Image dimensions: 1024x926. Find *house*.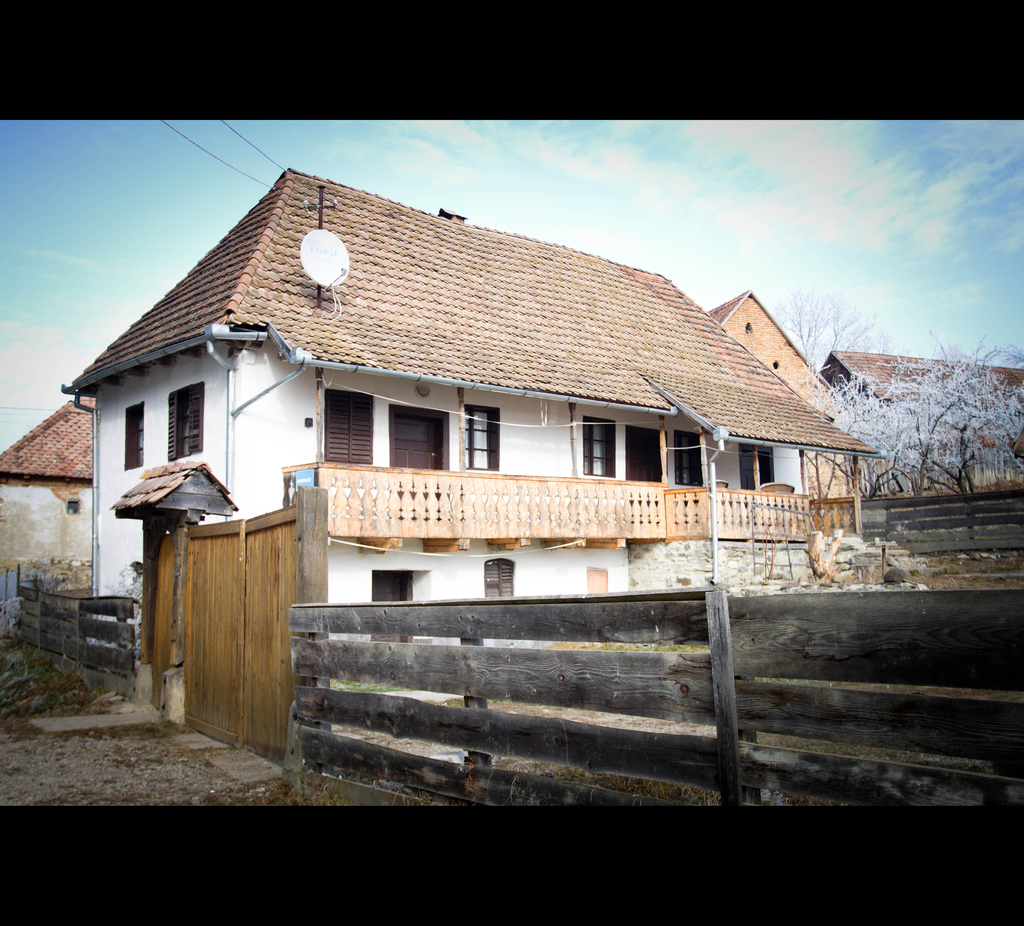
(left=816, top=343, right=1023, bottom=479).
